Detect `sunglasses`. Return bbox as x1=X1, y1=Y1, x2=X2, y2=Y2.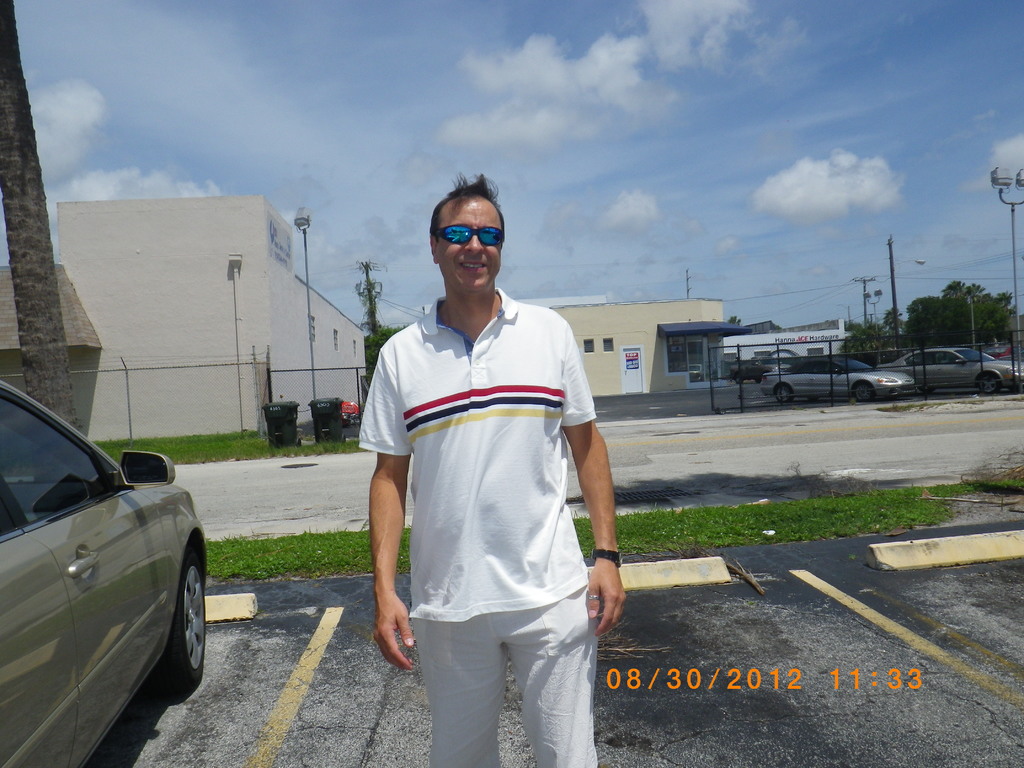
x1=424, y1=221, x2=505, y2=246.
